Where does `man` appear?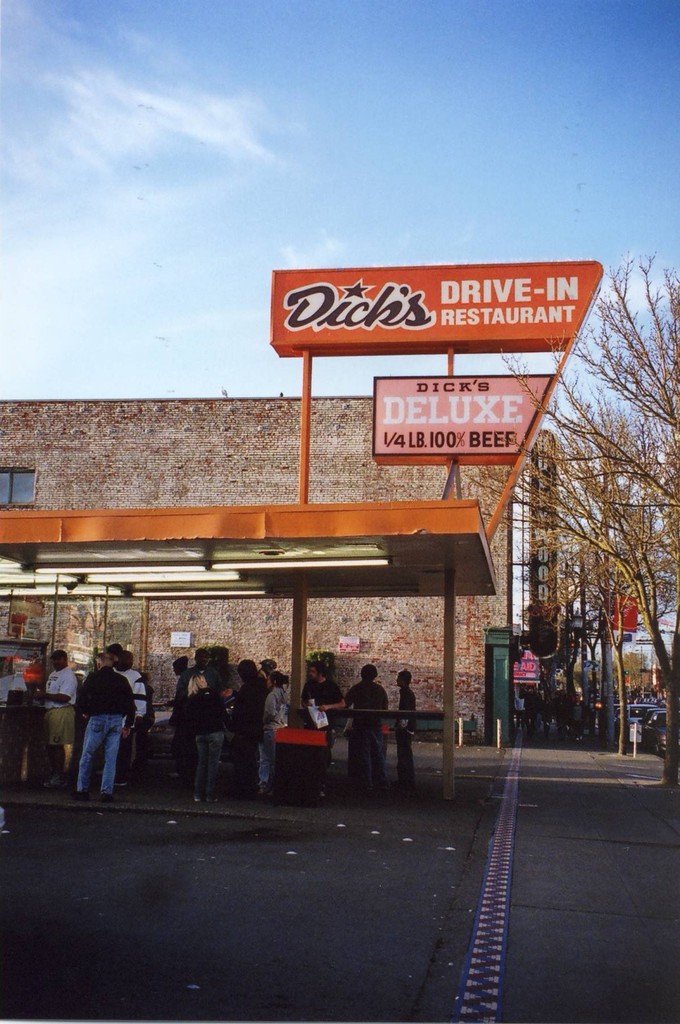
Appears at {"left": 229, "top": 657, "right": 273, "bottom": 784}.
